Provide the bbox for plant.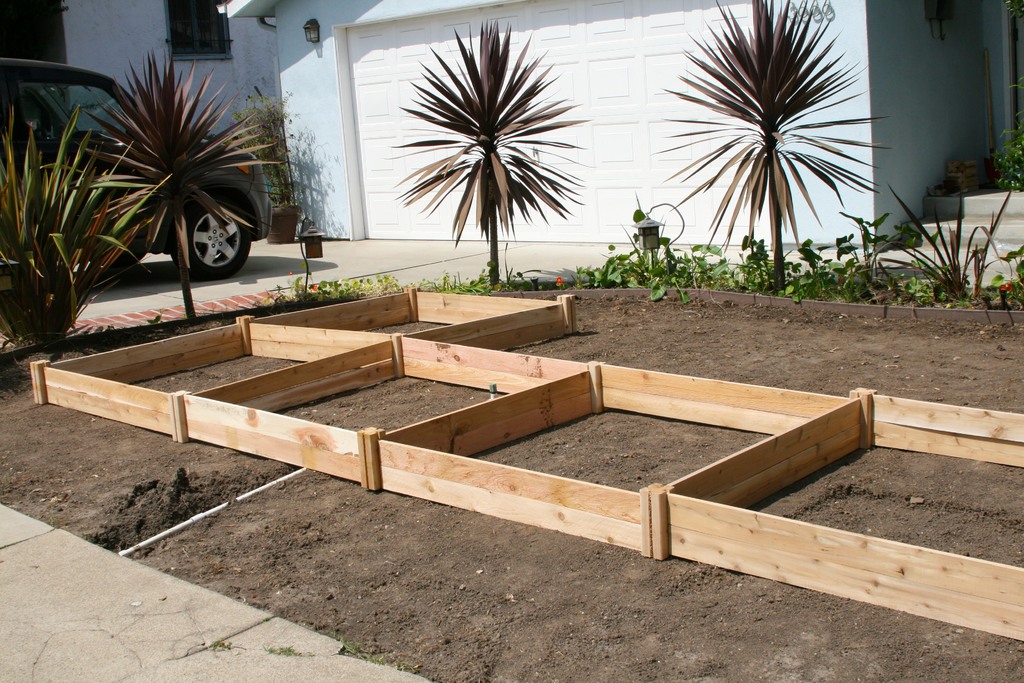
detection(232, 81, 296, 239).
